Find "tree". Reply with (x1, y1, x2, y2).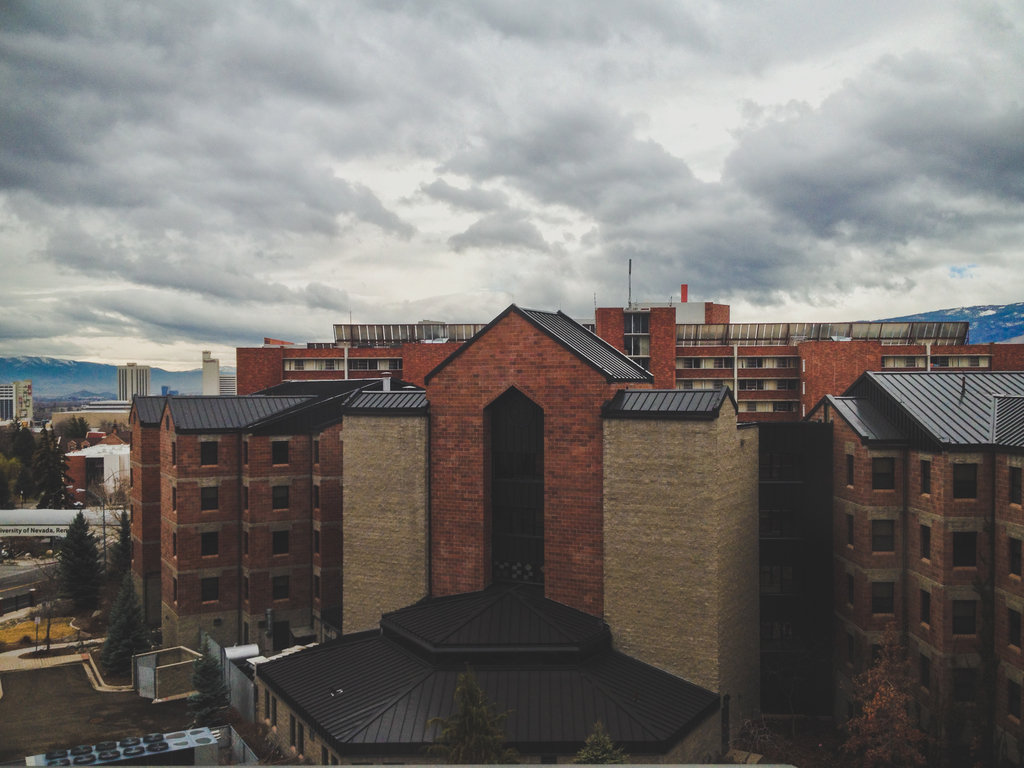
(424, 664, 523, 767).
